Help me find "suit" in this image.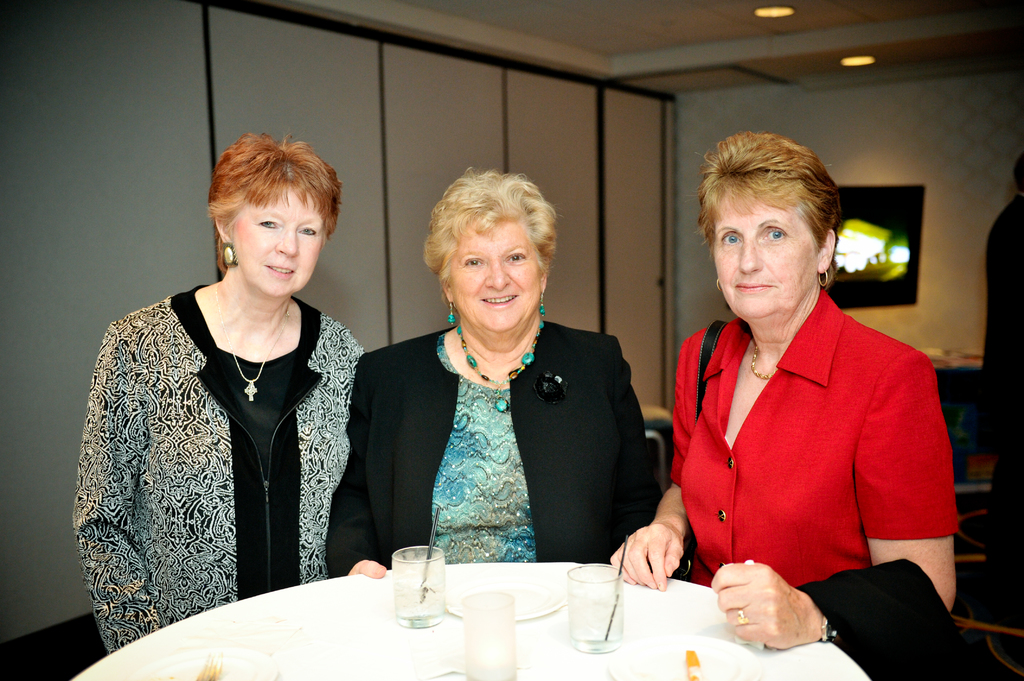
Found it: [left=342, top=269, right=664, bottom=588].
